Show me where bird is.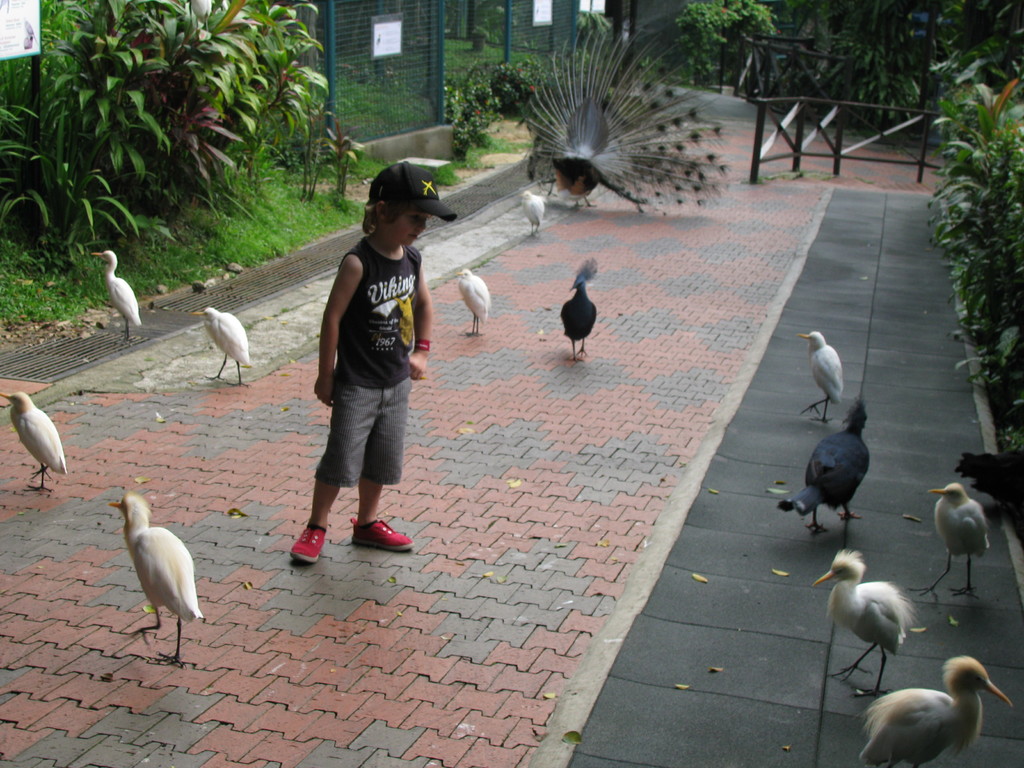
bird is at rect(520, 189, 546, 230).
